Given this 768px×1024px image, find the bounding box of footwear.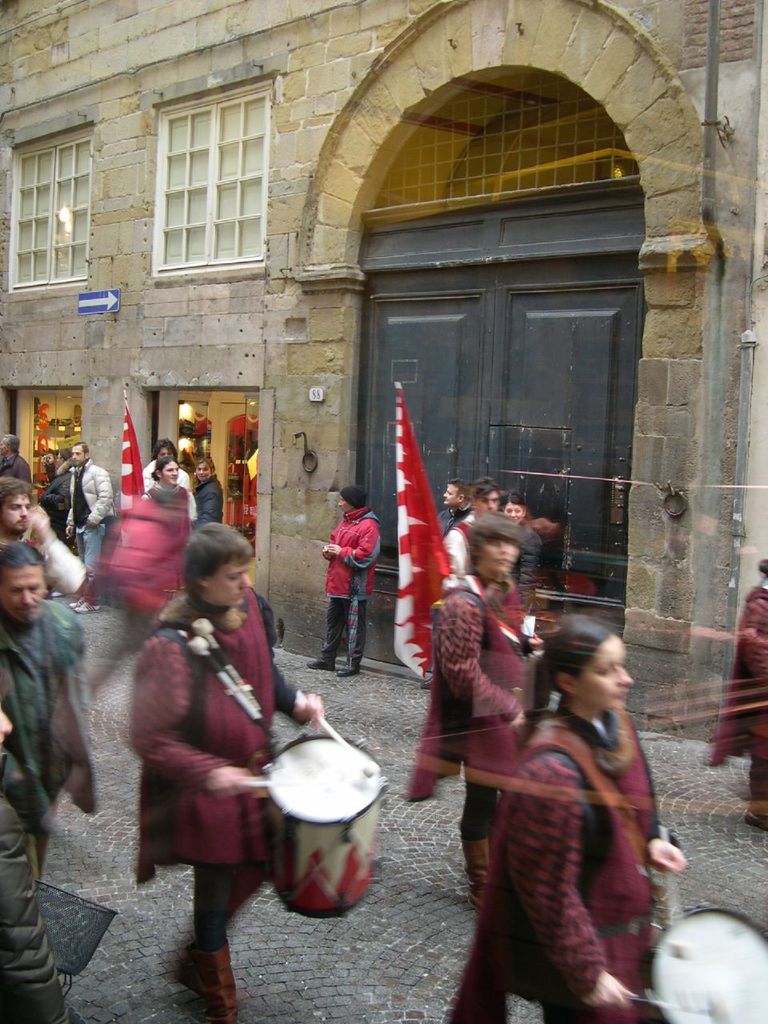
57:999:86:1023.
